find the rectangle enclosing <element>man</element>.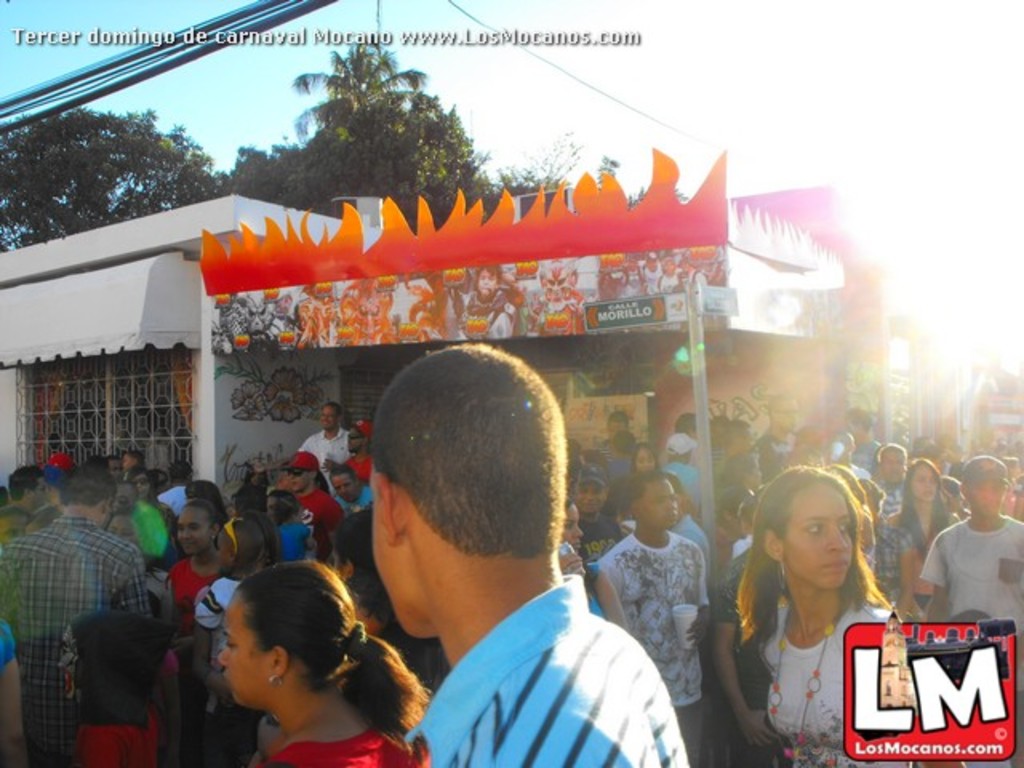
pyautogui.locateOnScreen(85, 451, 114, 482).
